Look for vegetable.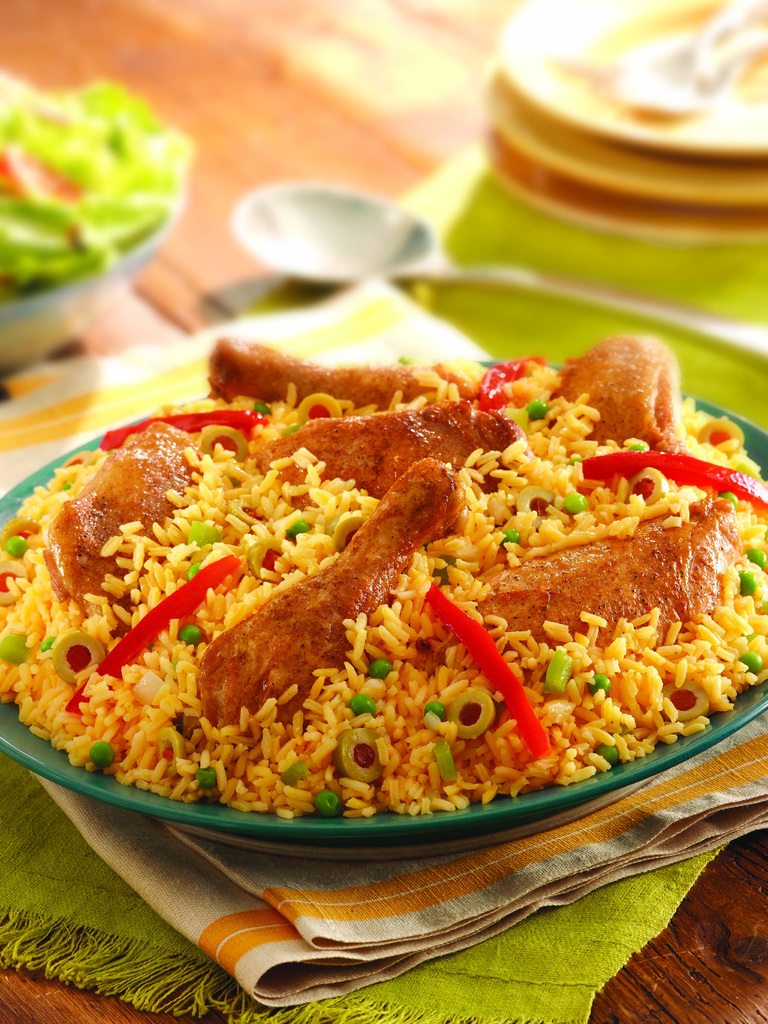
Found: select_region(337, 727, 382, 781).
